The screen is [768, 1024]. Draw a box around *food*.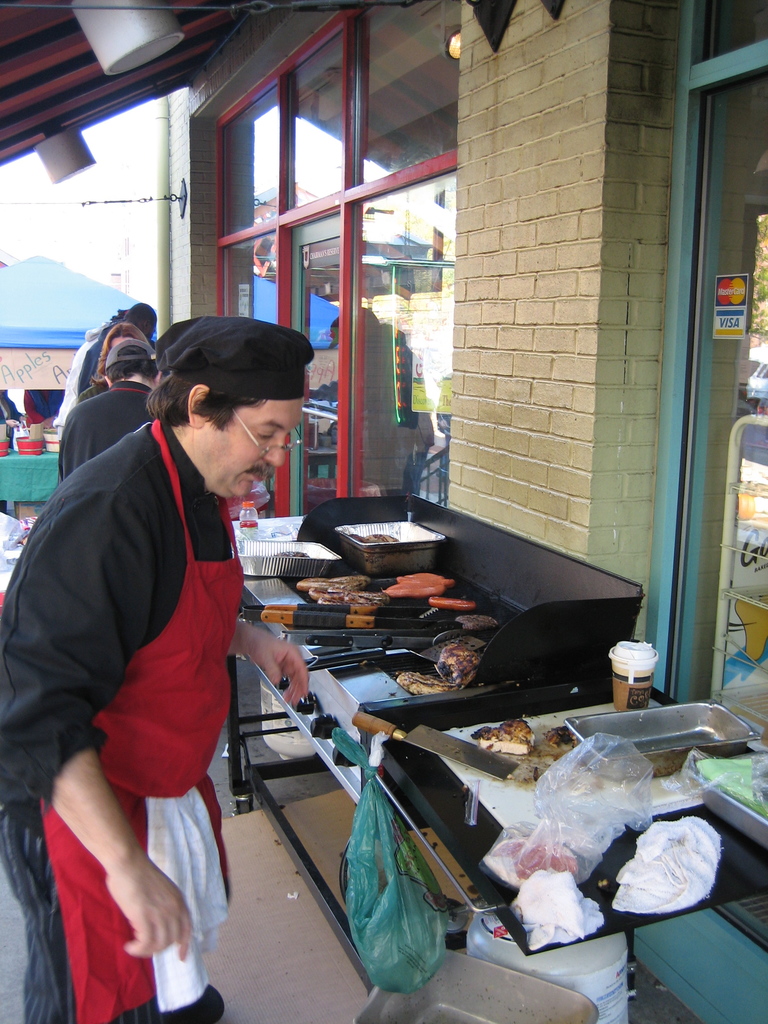
left=294, top=573, right=373, bottom=590.
